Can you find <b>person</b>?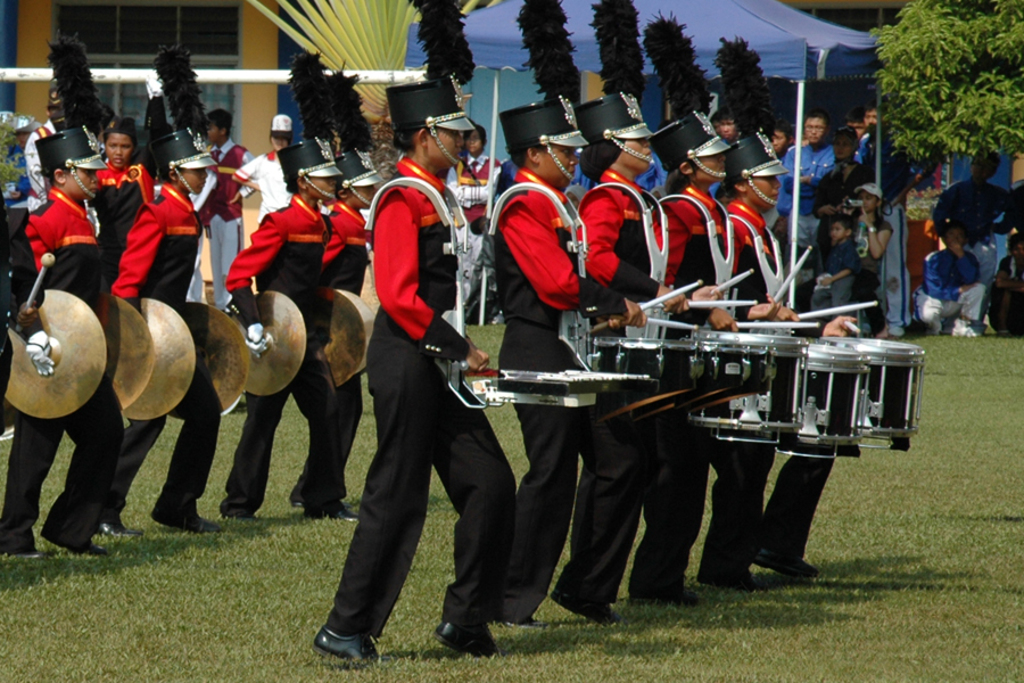
Yes, bounding box: crop(489, 91, 650, 622).
